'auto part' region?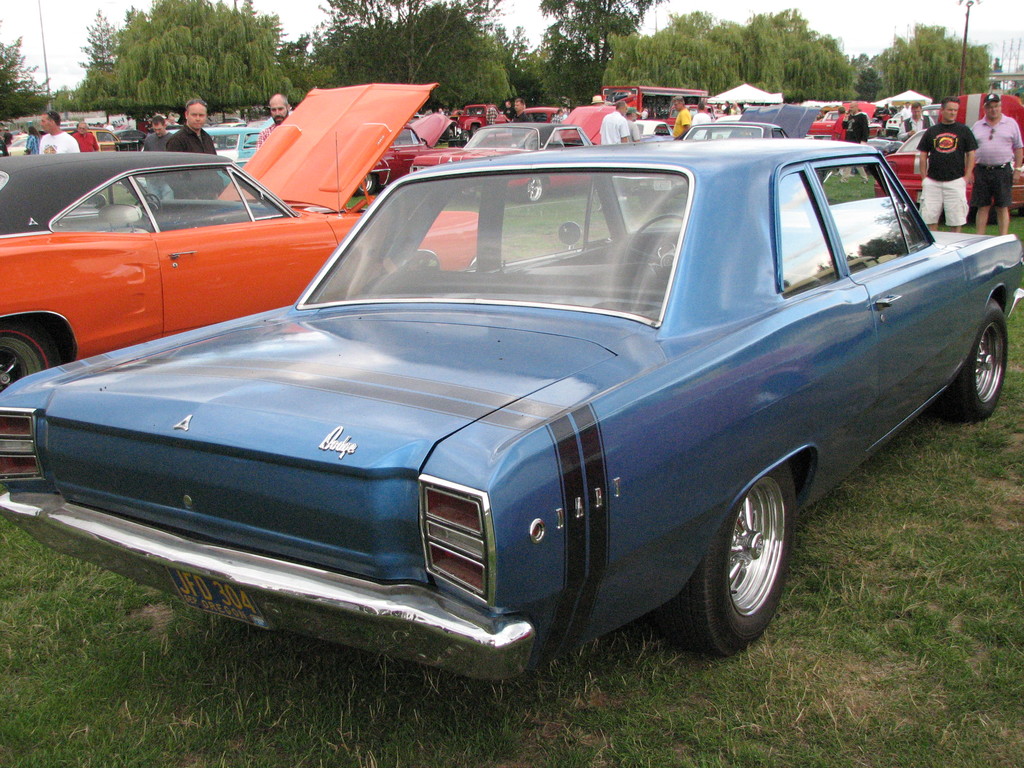
(x1=954, y1=291, x2=1021, y2=420)
